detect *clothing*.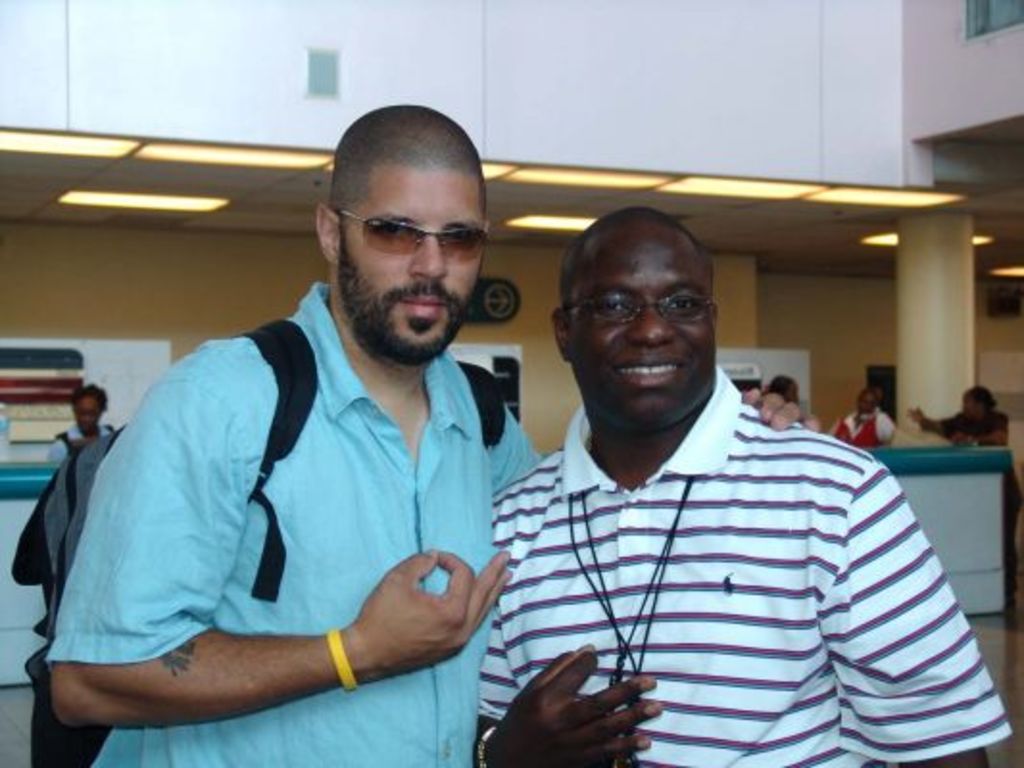
Detected at locate(44, 276, 524, 766).
